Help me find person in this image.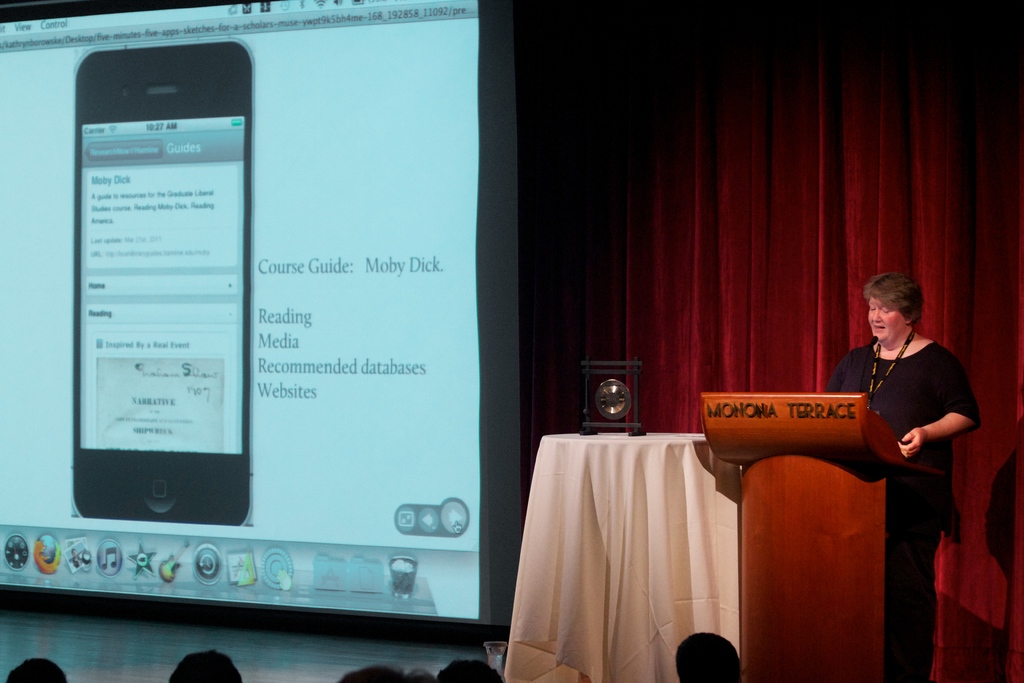
Found it: <region>340, 662, 440, 682</region>.
